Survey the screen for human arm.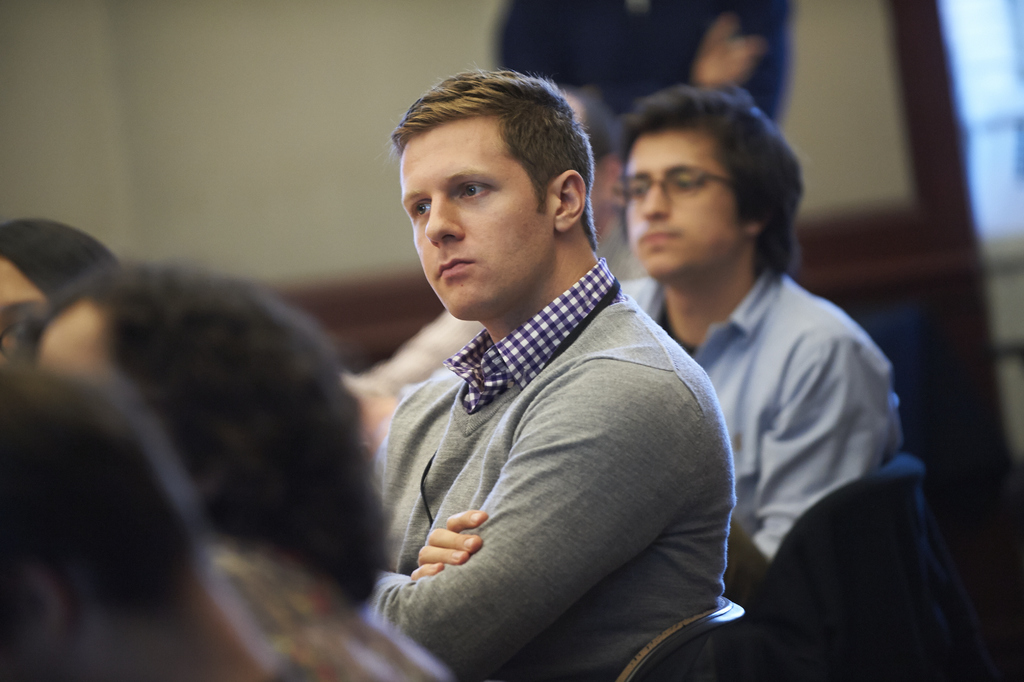
Survey found: bbox=(687, 0, 764, 109).
